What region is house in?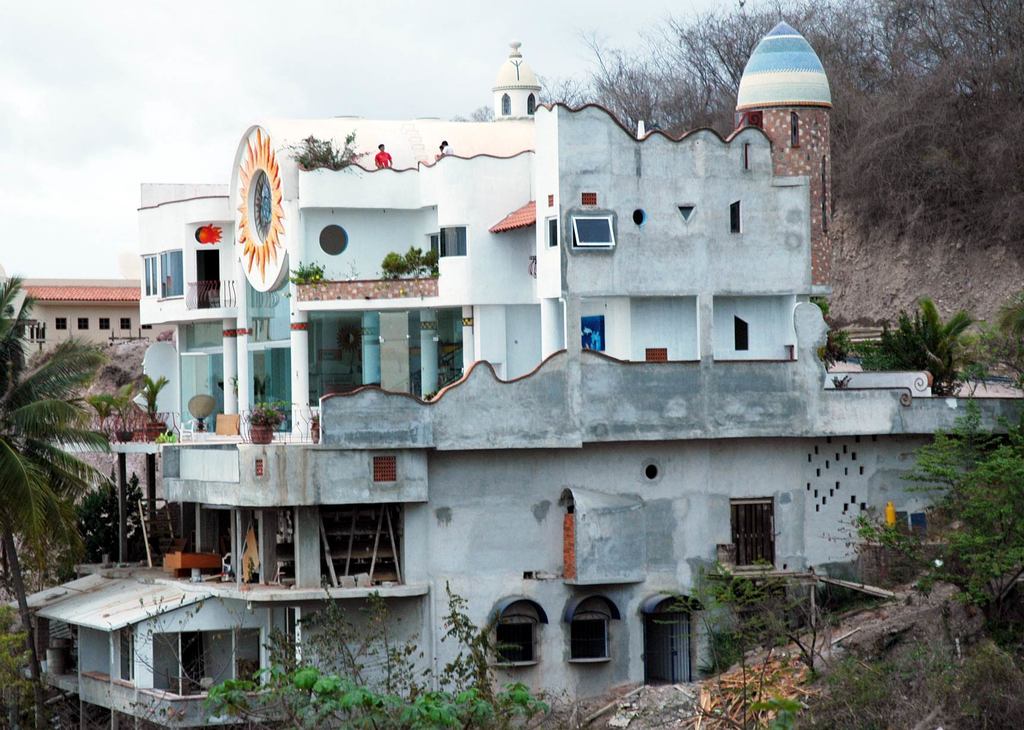
box=[0, 559, 299, 727].
